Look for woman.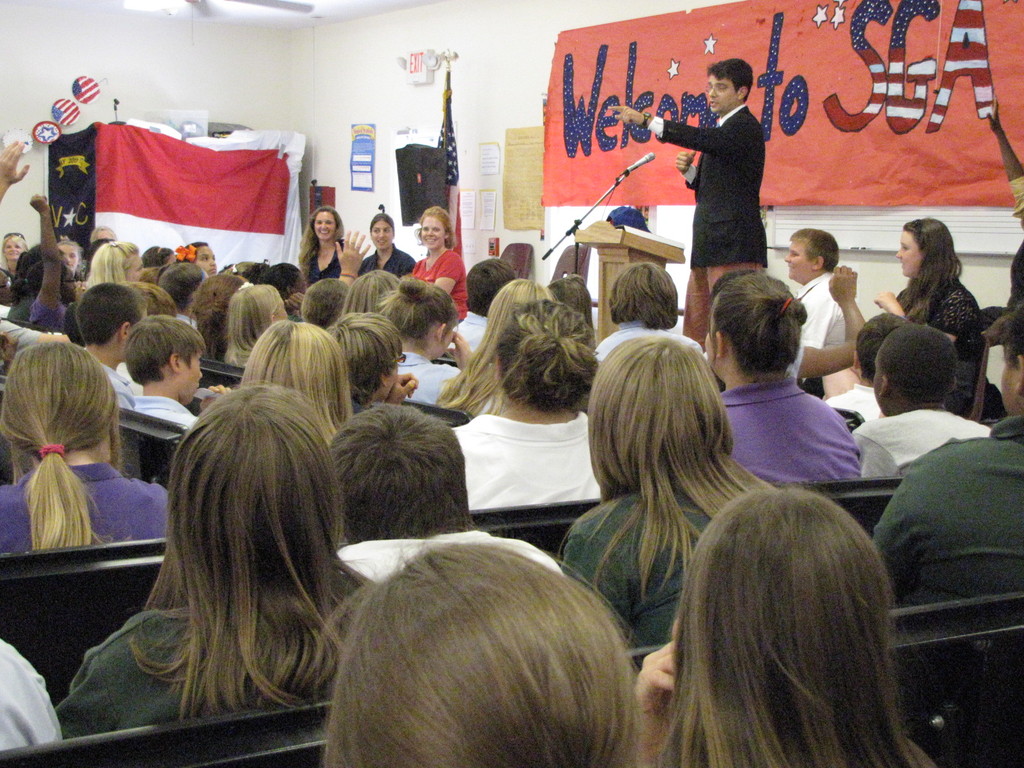
Found: 0/341/175/550.
